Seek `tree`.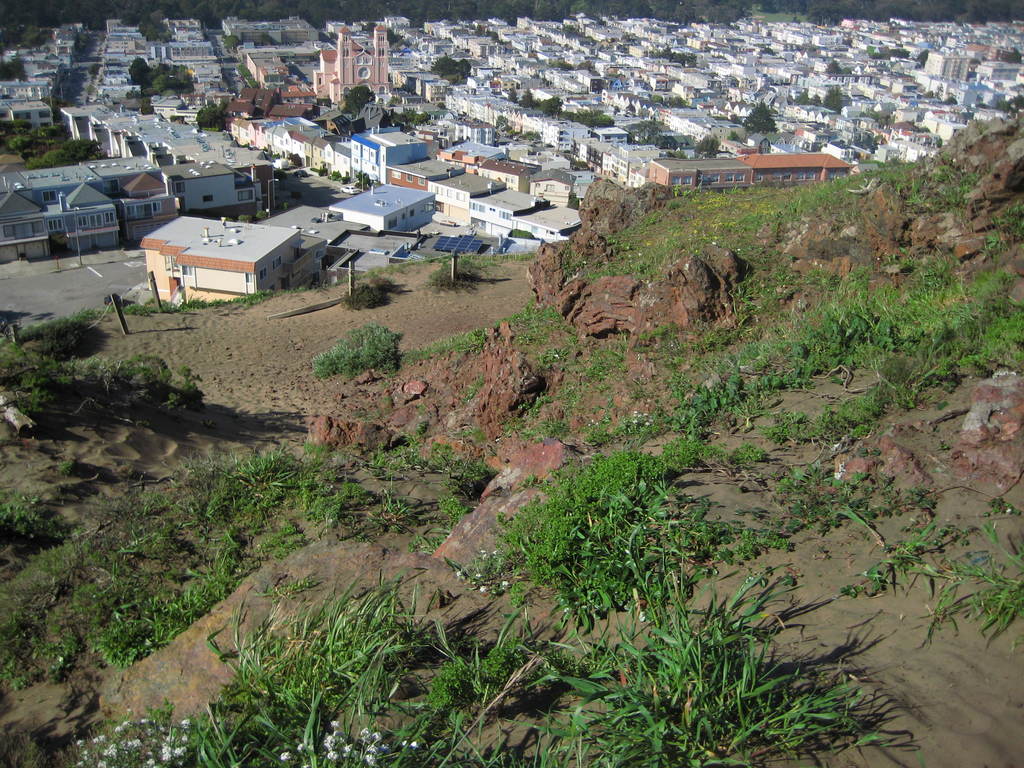
1006,49,1022,62.
